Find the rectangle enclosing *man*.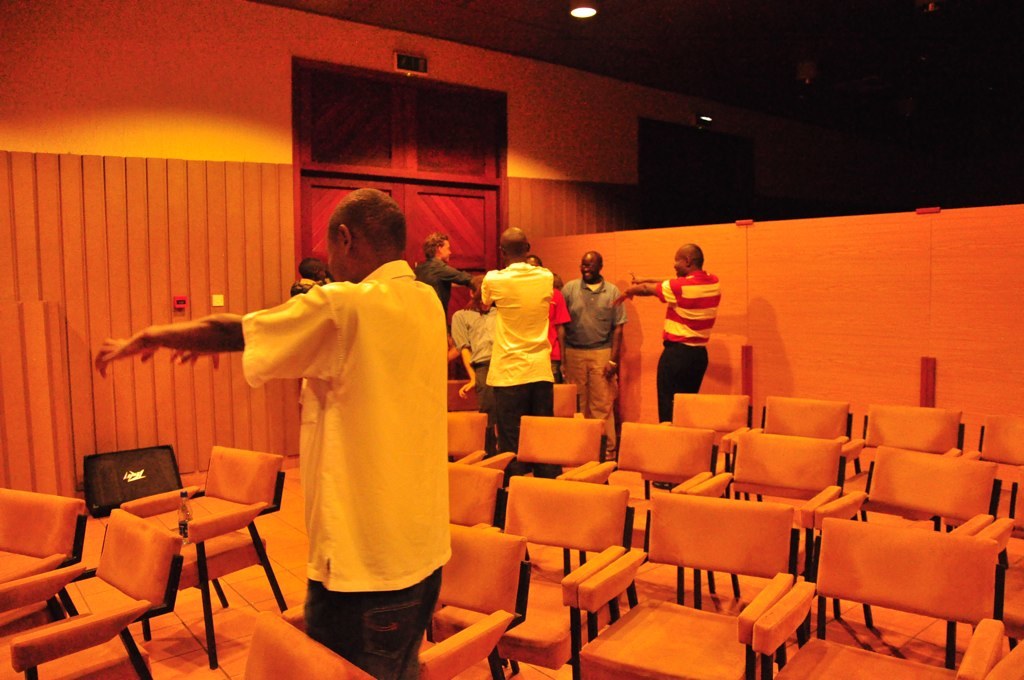
(x1=418, y1=228, x2=477, y2=316).
